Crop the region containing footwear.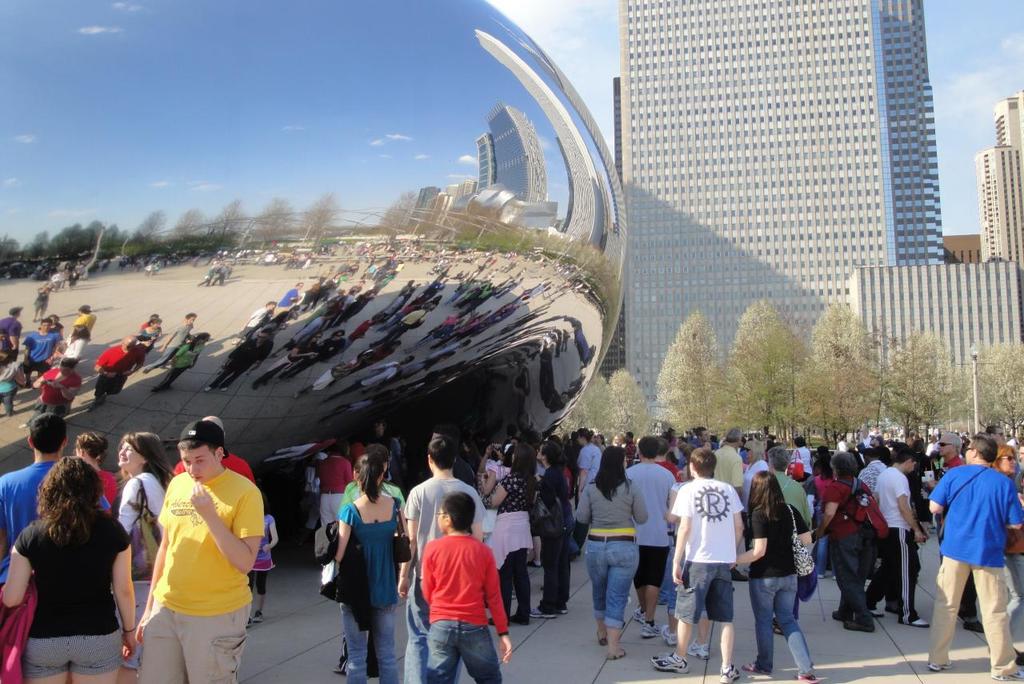
Crop region: {"left": 796, "top": 672, "right": 823, "bottom": 683}.
